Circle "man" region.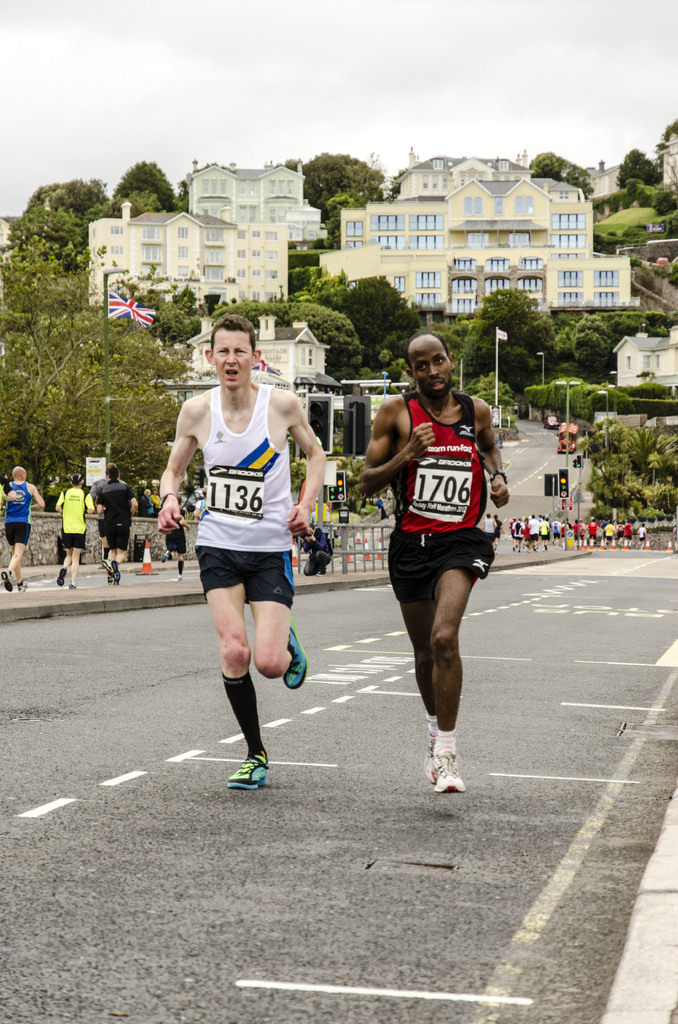
Region: <box>354,335,513,800</box>.
